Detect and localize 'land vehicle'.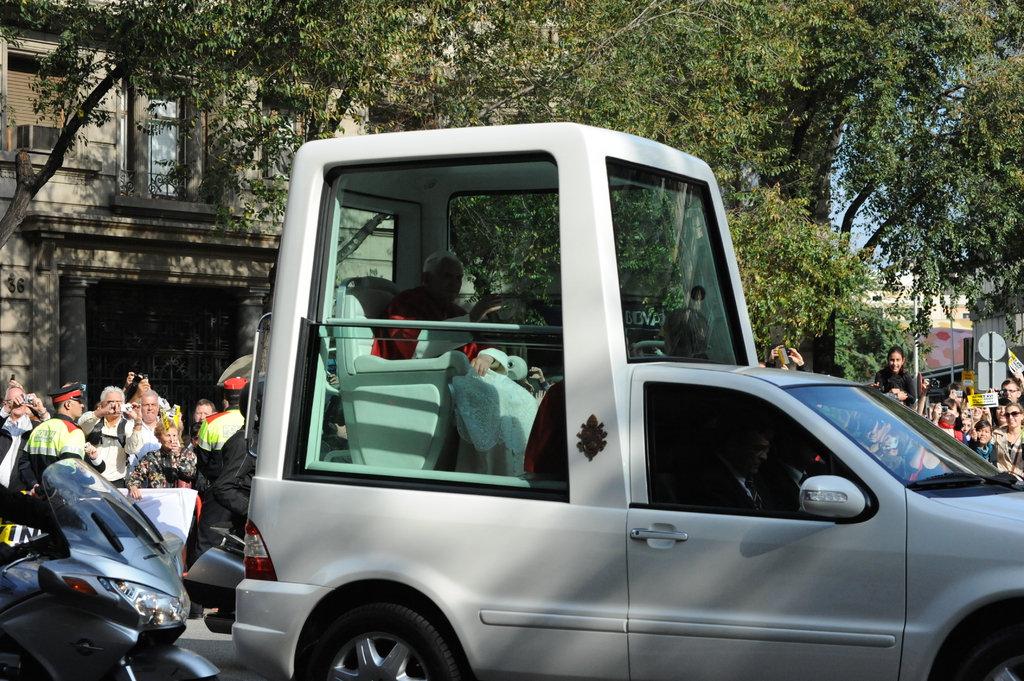
Localized at box(3, 457, 221, 680).
